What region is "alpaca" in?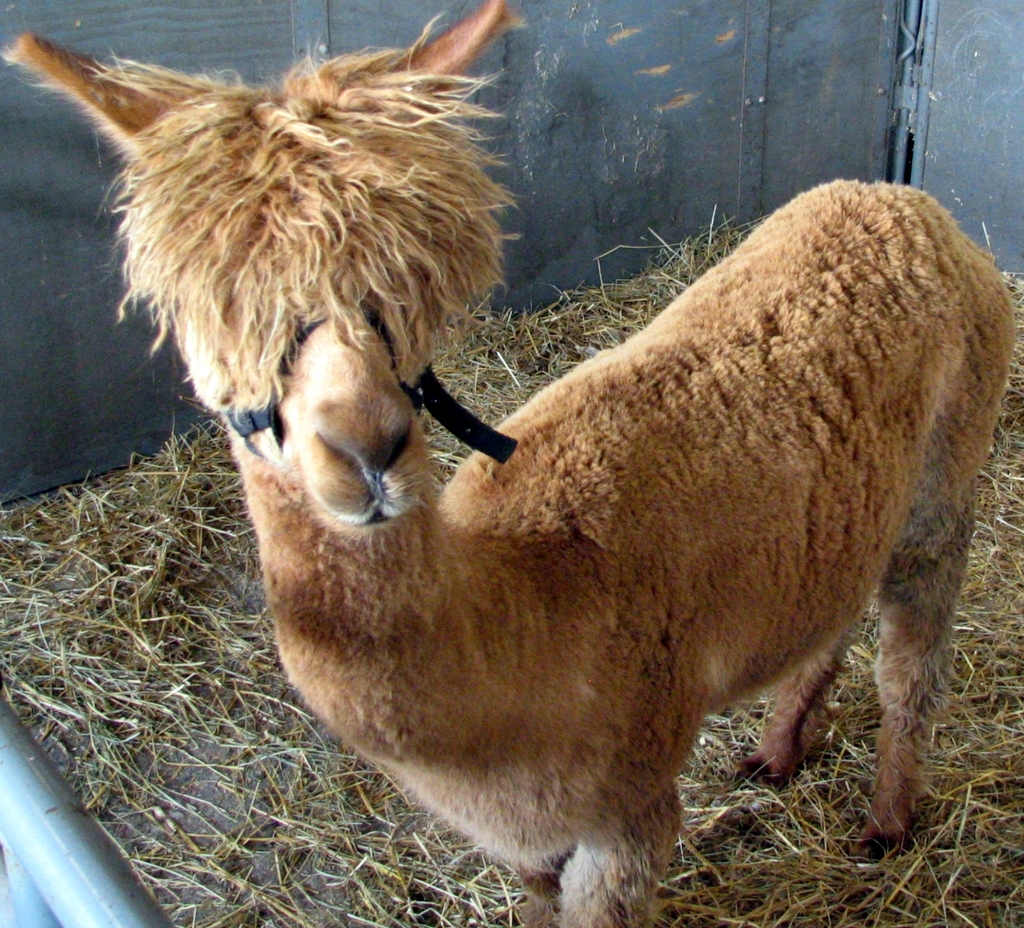
<region>0, 0, 1018, 927</region>.
